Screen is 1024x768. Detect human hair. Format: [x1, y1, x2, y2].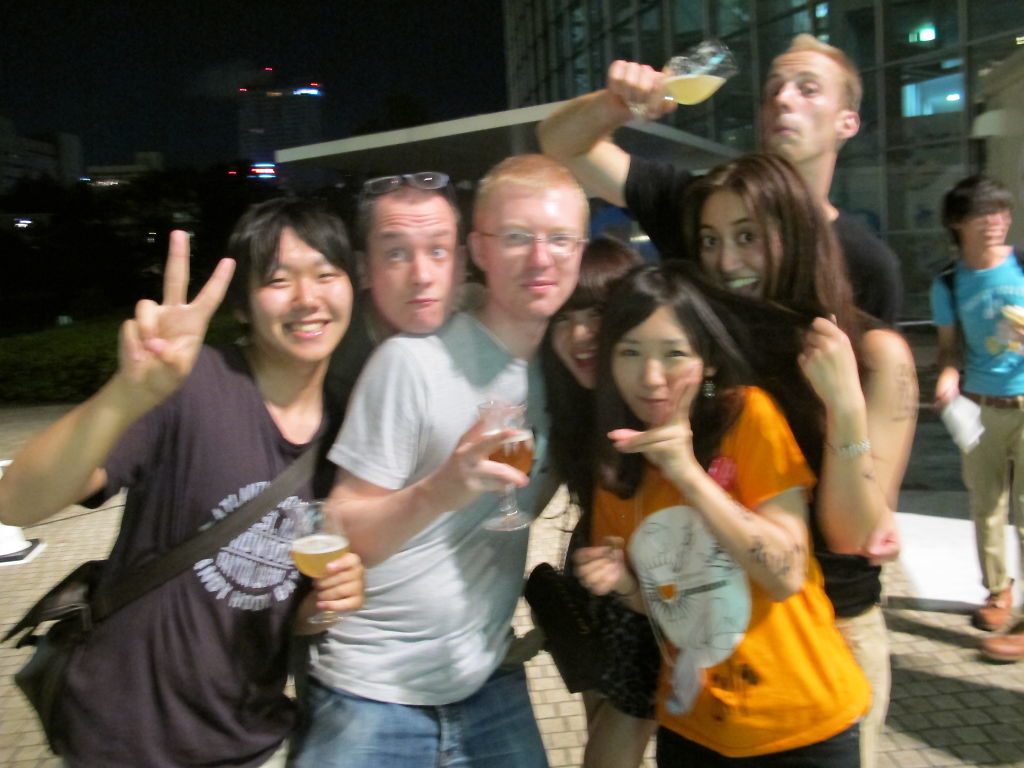
[224, 198, 361, 308].
